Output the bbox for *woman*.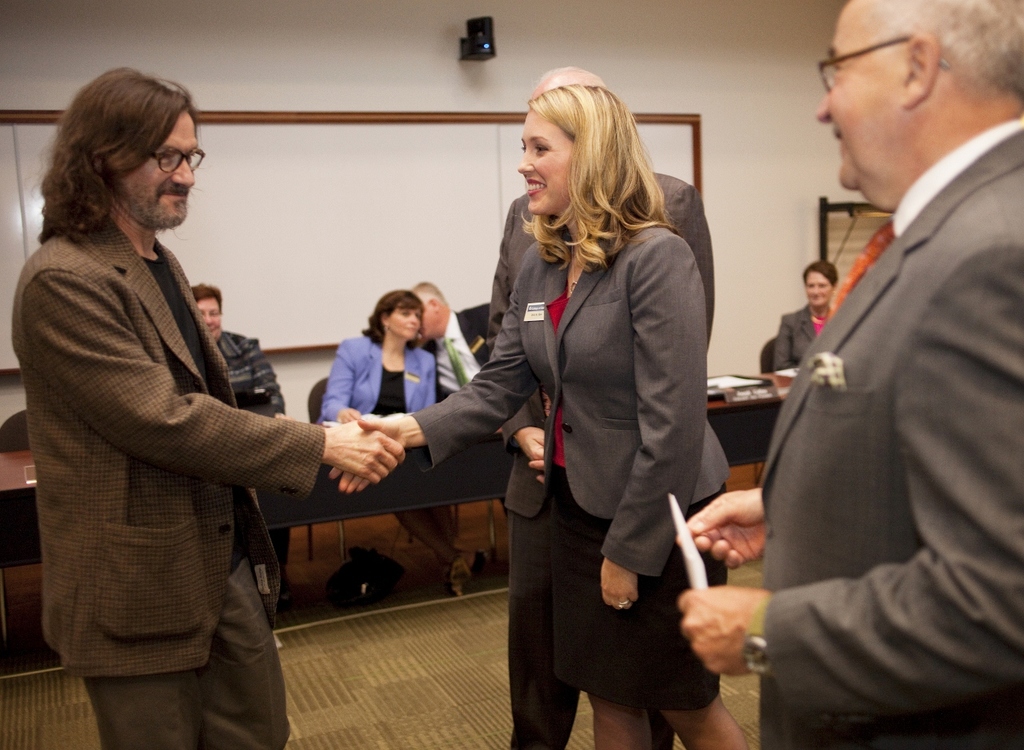
768/260/837/378.
